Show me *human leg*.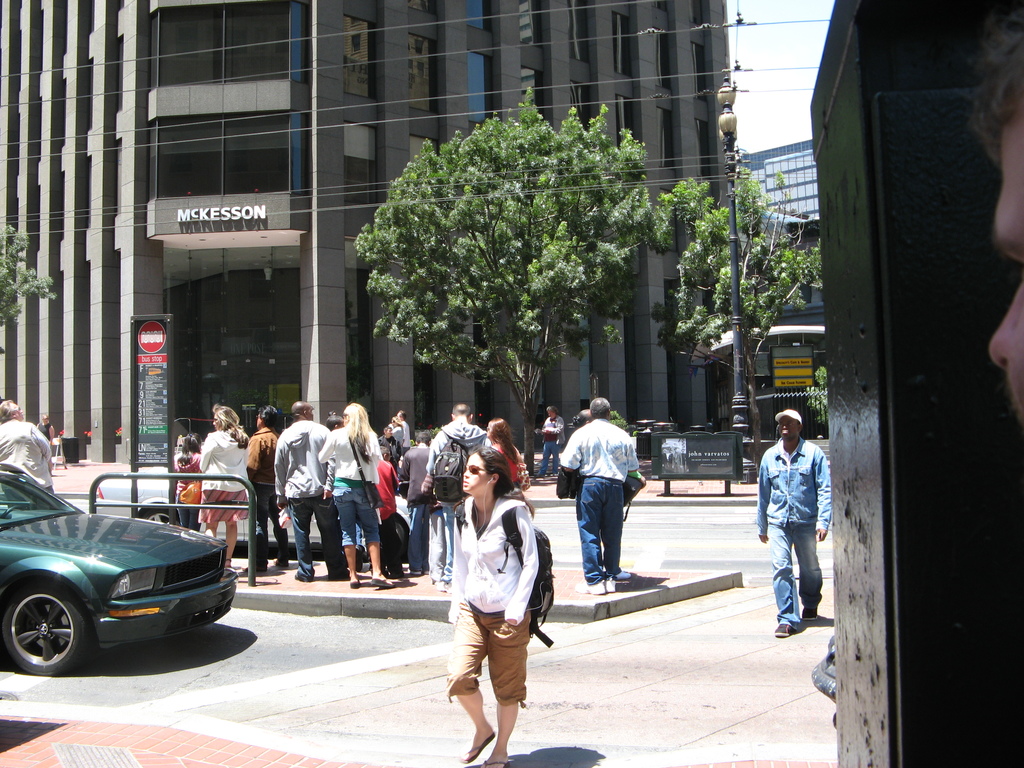
*human leg* is here: locate(766, 529, 810, 640).
